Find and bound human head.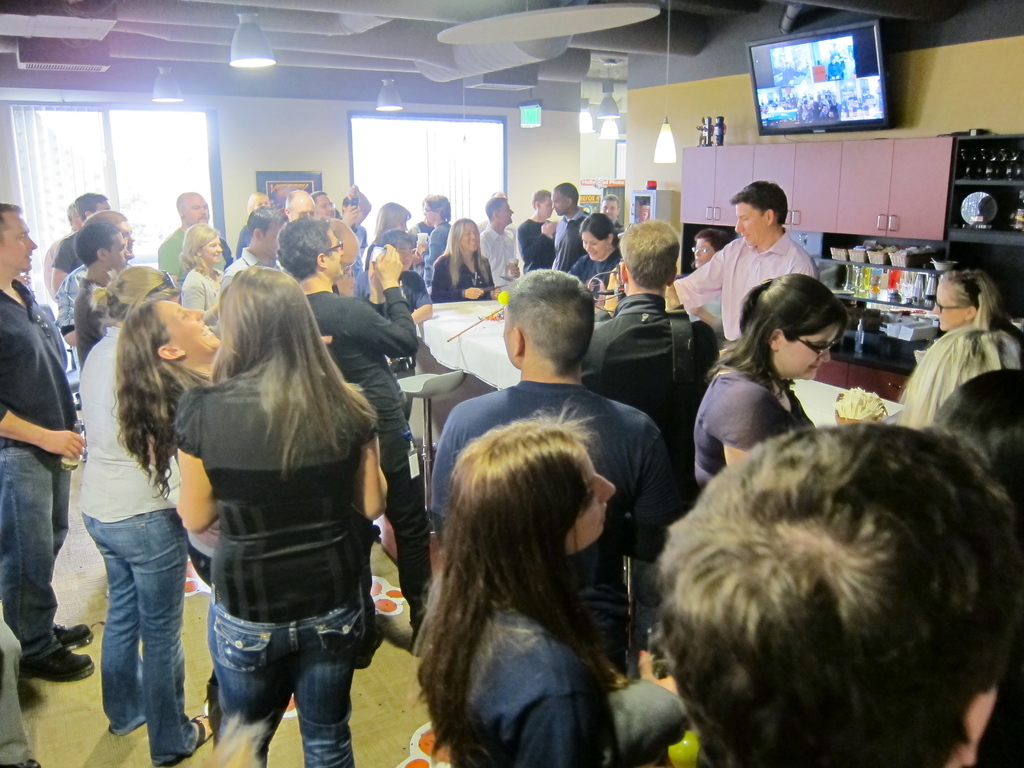
Bound: (x1=0, y1=207, x2=39, y2=275).
